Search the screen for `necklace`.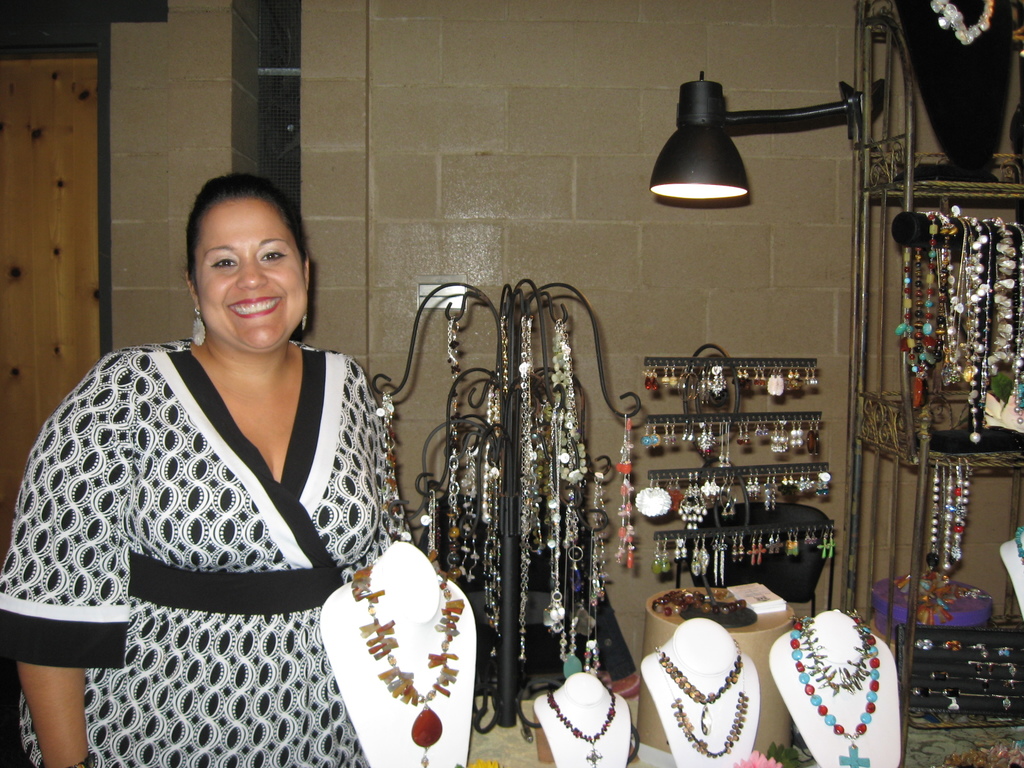
Found at 352:566:465:767.
